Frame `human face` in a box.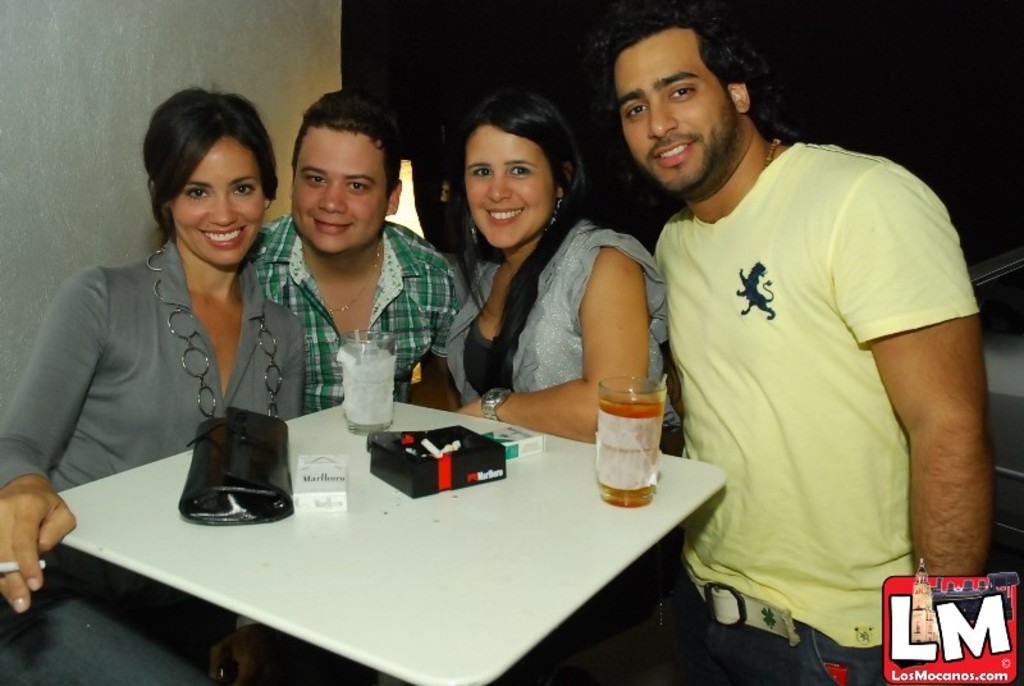
locate(292, 129, 387, 255).
